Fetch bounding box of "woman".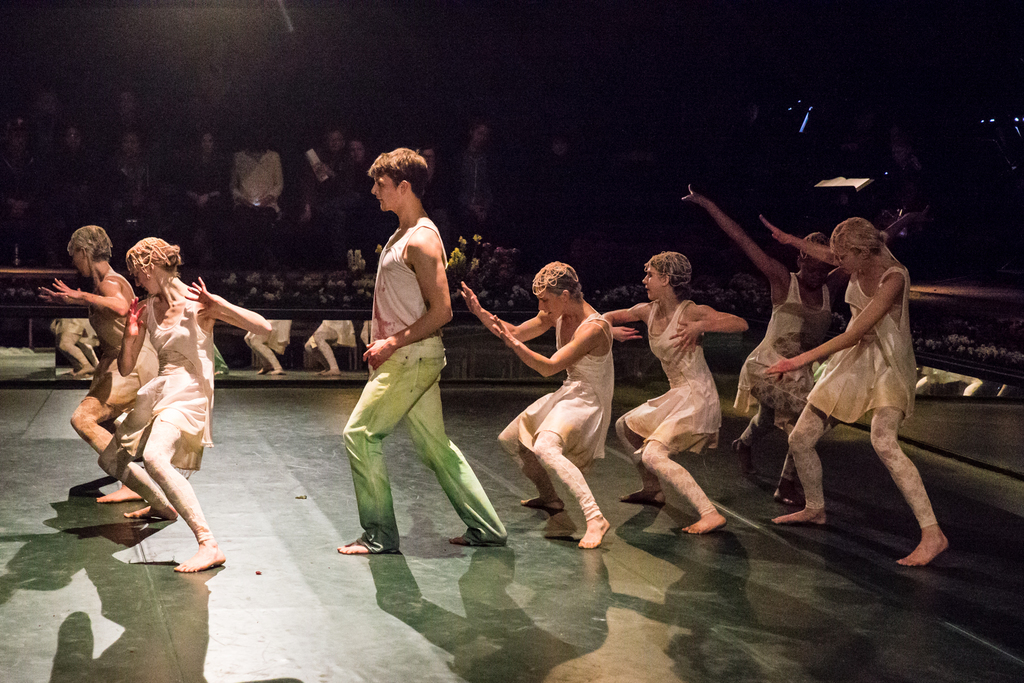
Bbox: select_region(35, 220, 157, 520).
